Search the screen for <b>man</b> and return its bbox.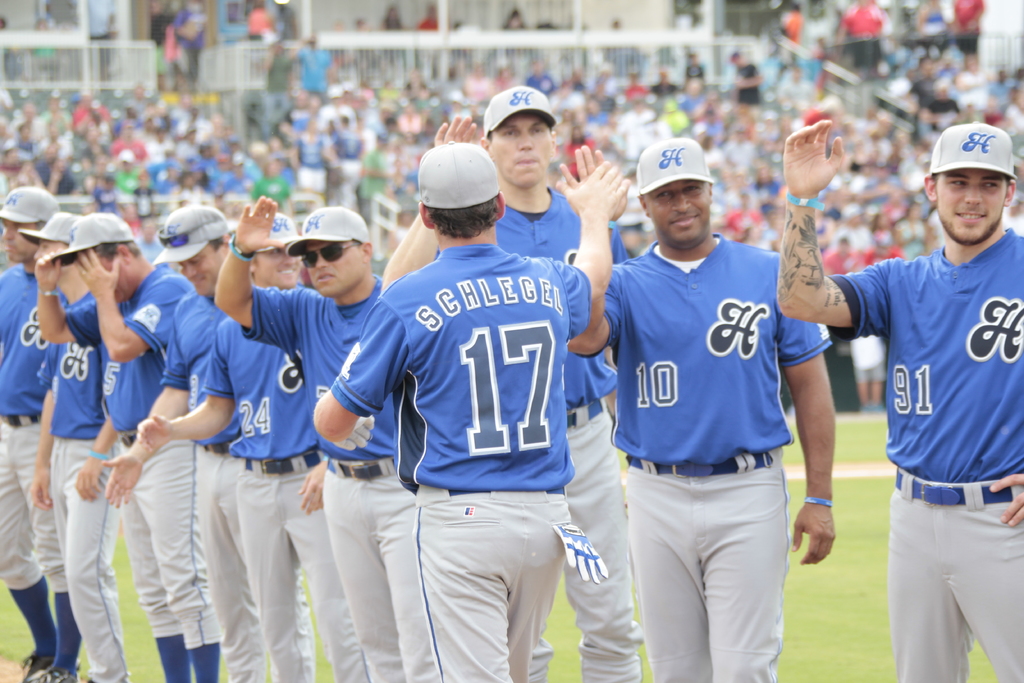
Found: box=[31, 206, 126, 682].
